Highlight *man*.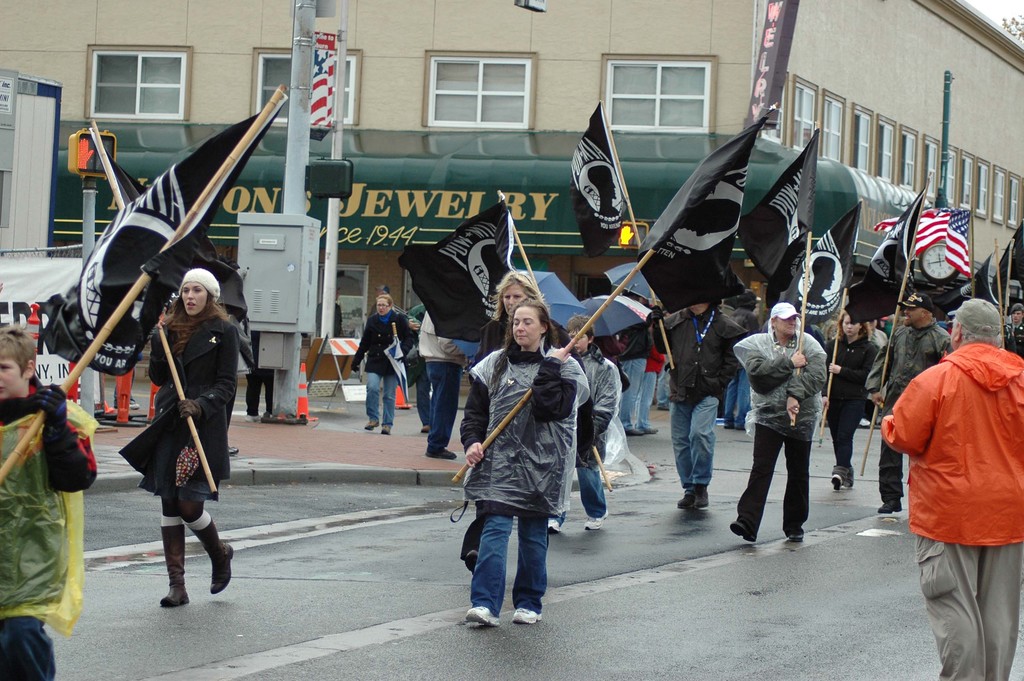
Highlighted region: 728/304/826/543.
